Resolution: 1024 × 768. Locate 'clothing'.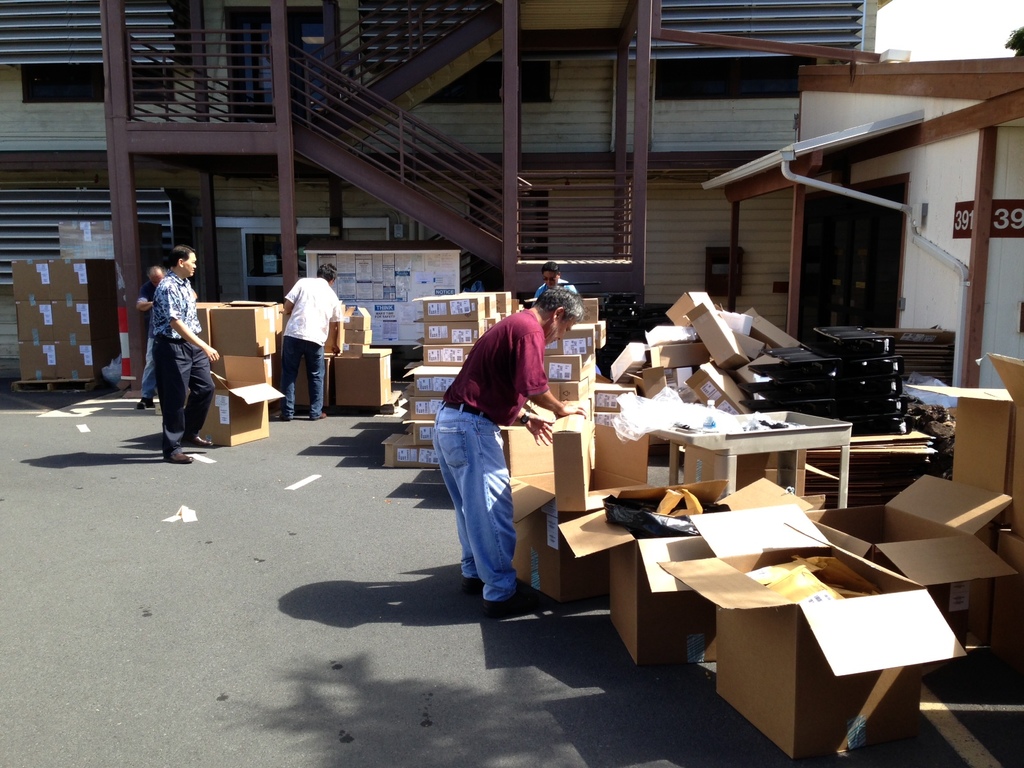
x1=134, y1=284, x2=166, y2=400.
